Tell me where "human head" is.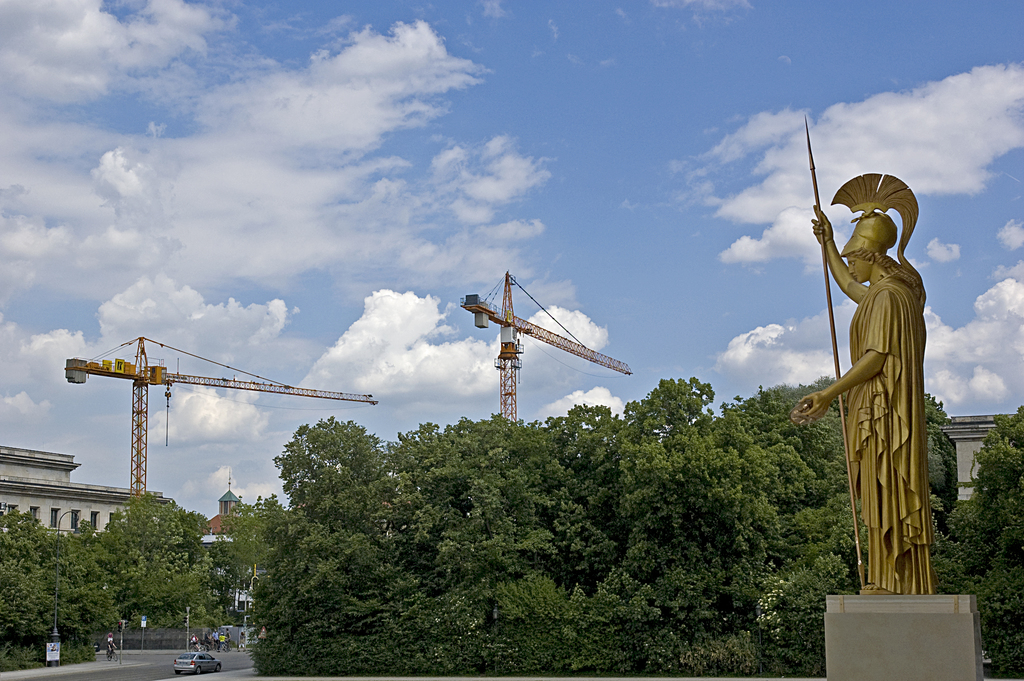
"human head" is at bbox=[836, 175, 918, 286].
